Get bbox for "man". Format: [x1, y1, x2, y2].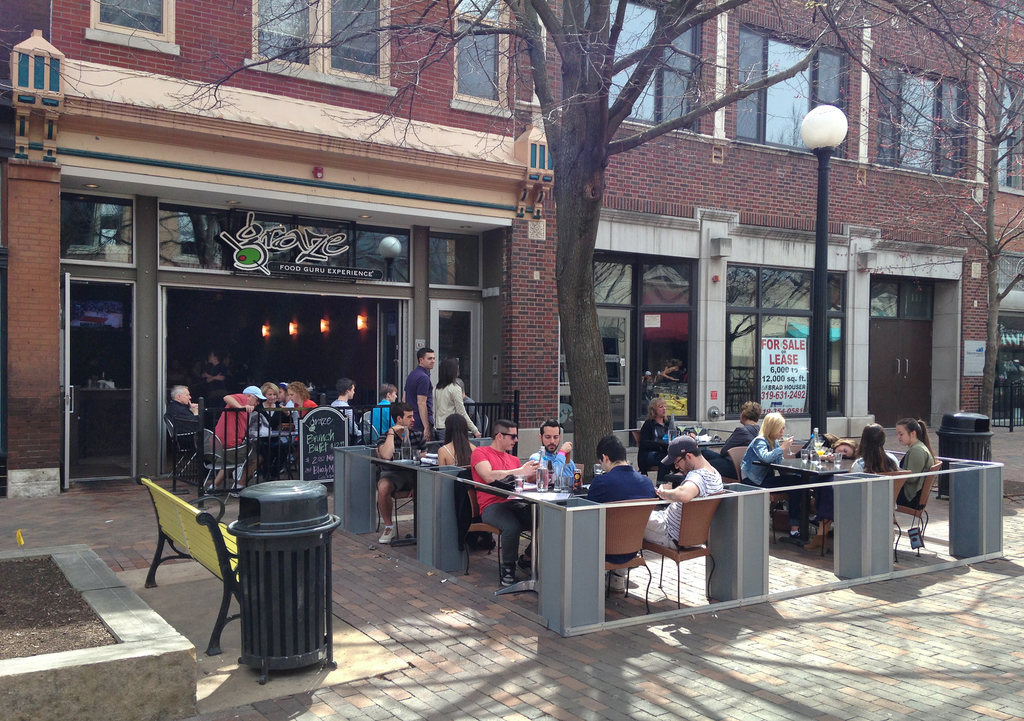
[369, 379, 396, 434].
